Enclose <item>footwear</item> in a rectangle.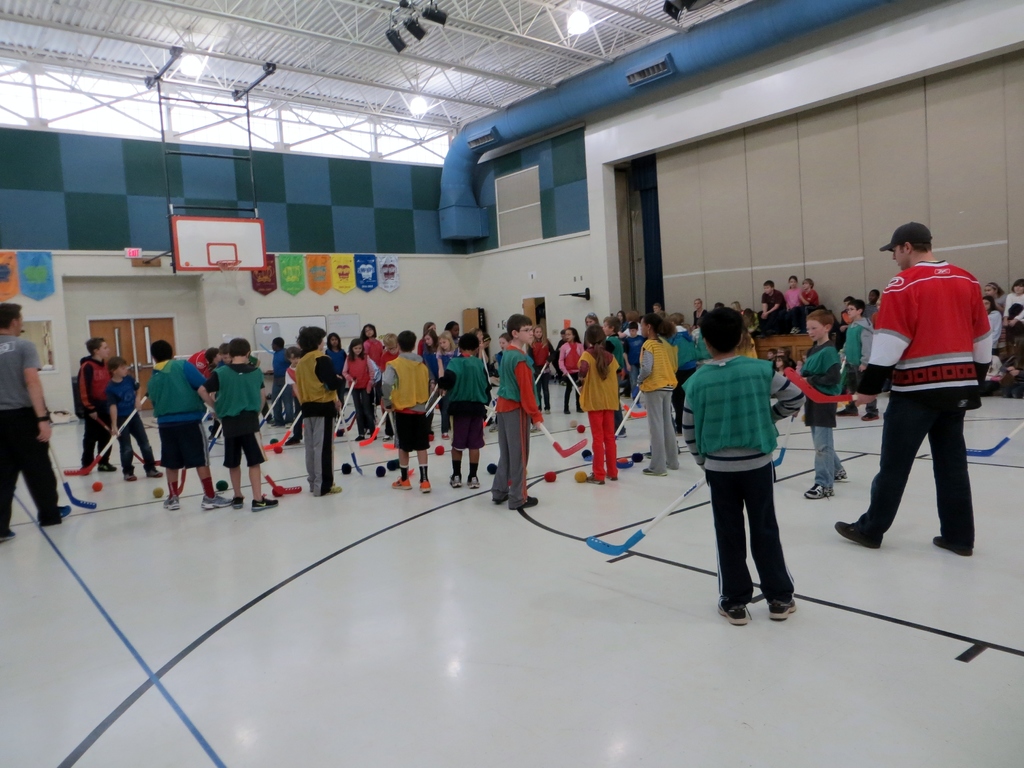
pyautogui.locateOnScreen(641, 464, 665, 475).
